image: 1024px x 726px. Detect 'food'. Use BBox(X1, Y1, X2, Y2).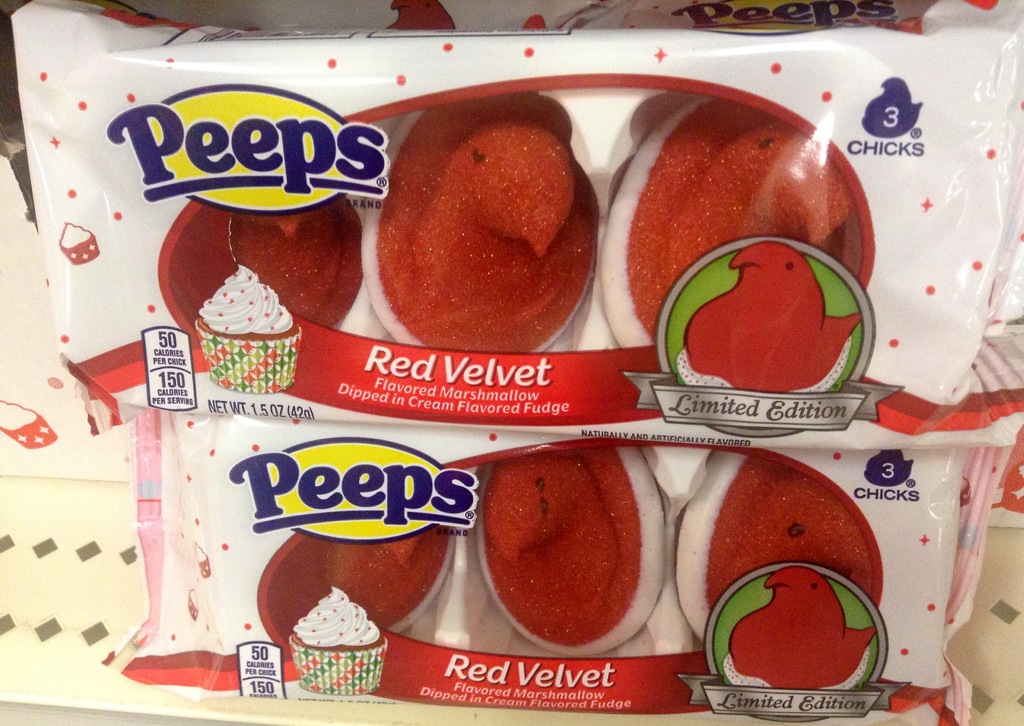
BBox(202, 263, 294, 335).
